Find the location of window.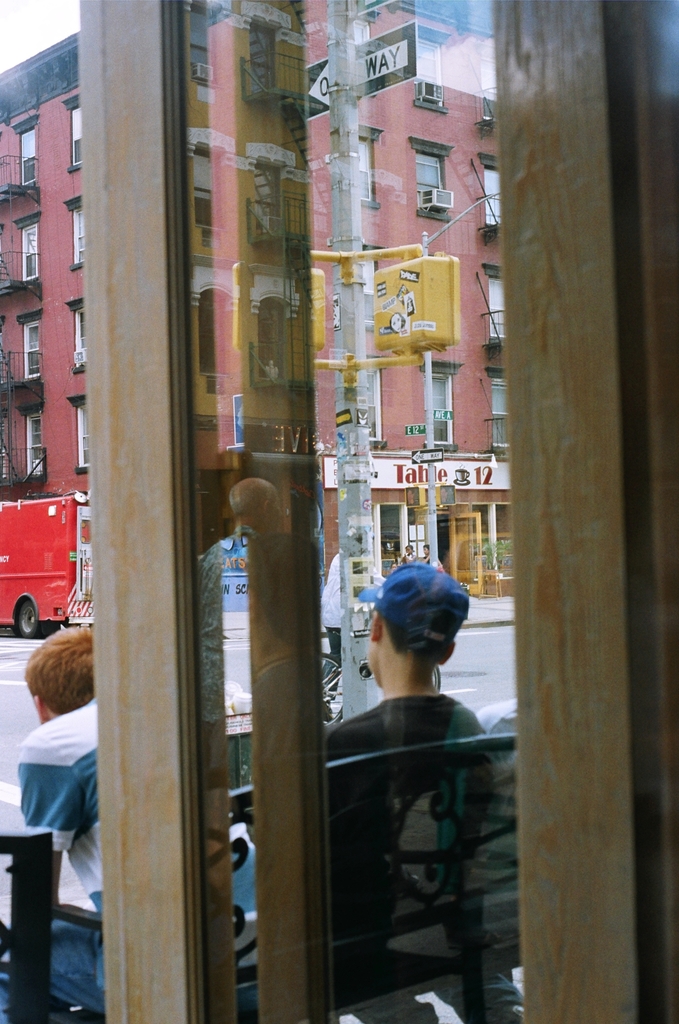
Location: bbox=(466, 372, 508, 459).
